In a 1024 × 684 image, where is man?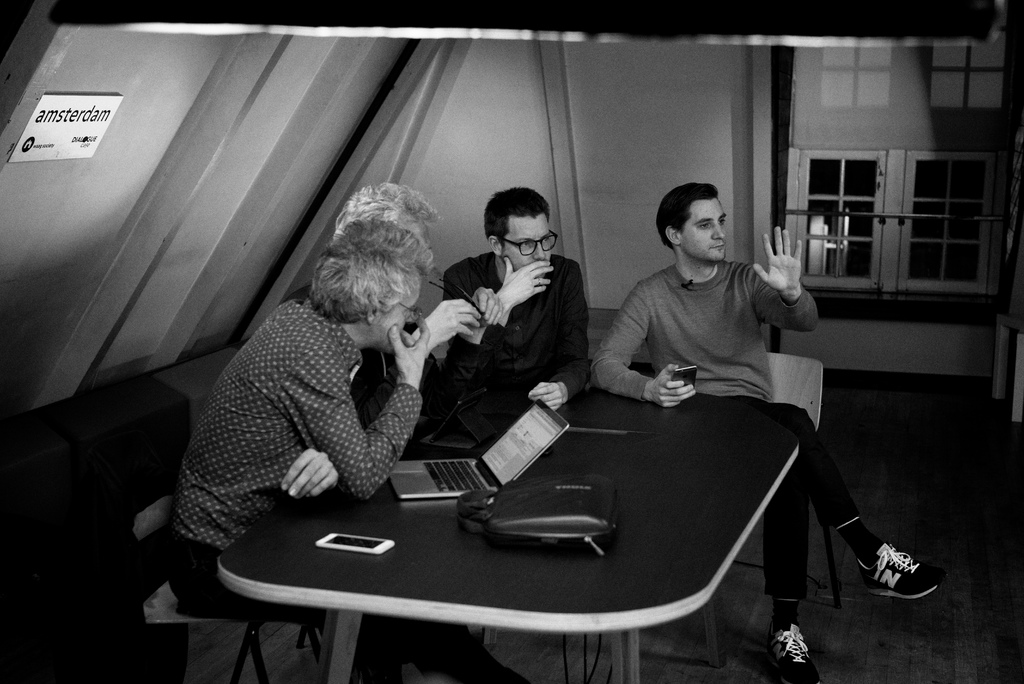
select_region(418, 190, 618, 440).
